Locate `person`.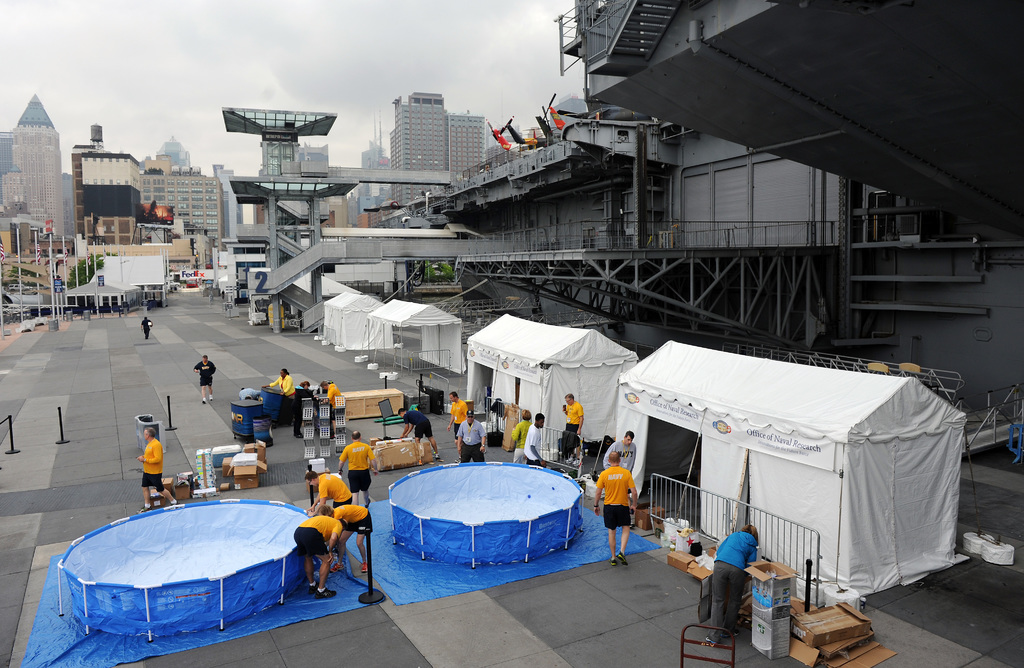
Bounding box: BBox(337, 430, 380, 509).
